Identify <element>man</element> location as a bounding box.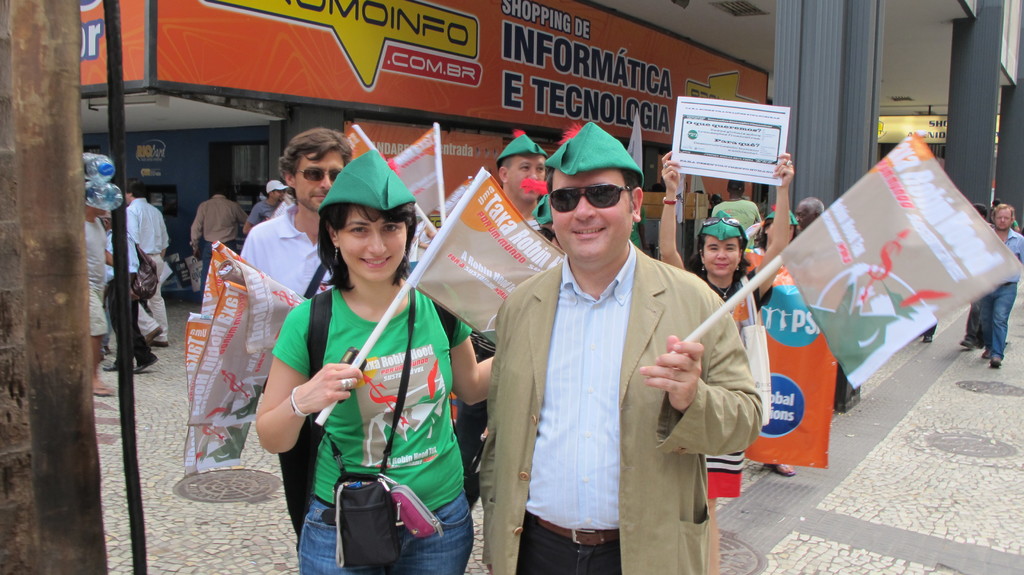
240 127 354 541.
